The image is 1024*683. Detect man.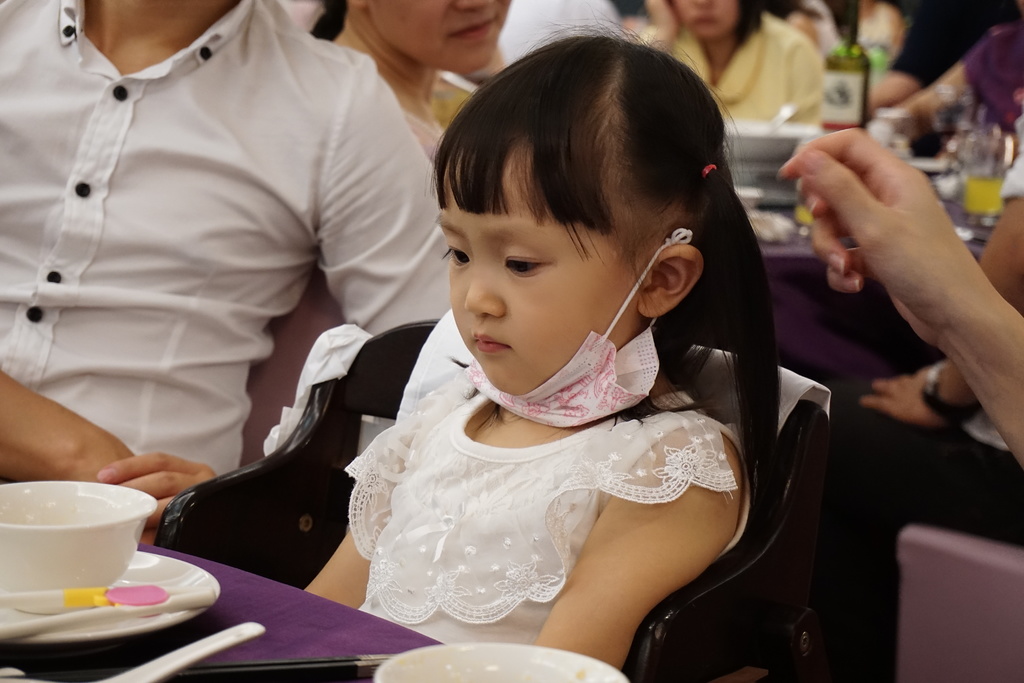
Detection: box(0, 0, 453, 547).
